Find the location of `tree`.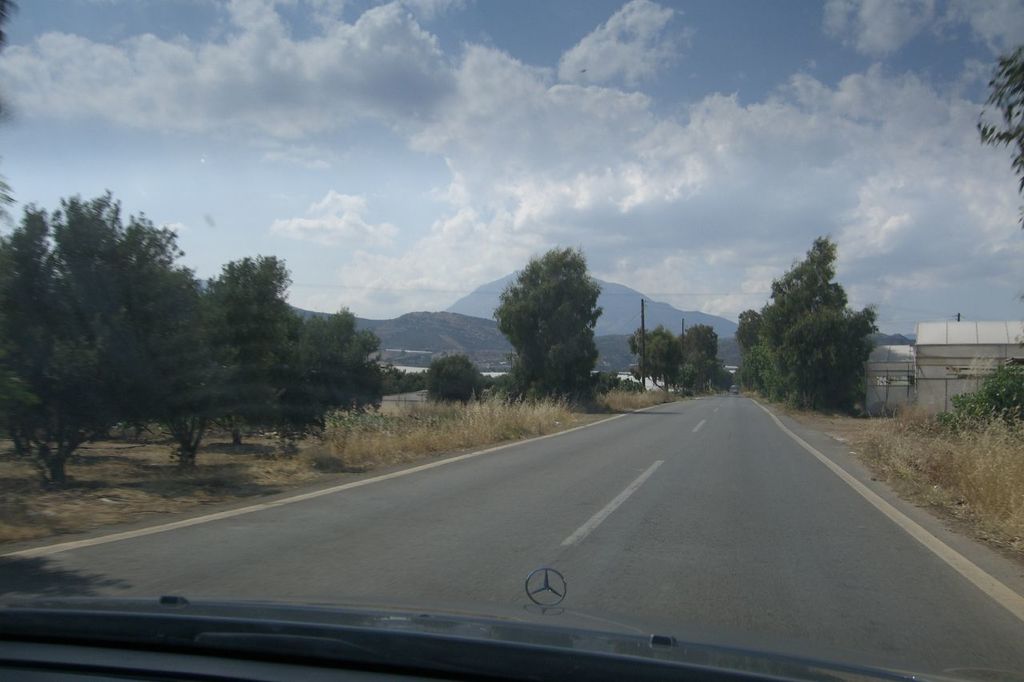
Location: x1=198 y1=251 x2=386 y2=465.
